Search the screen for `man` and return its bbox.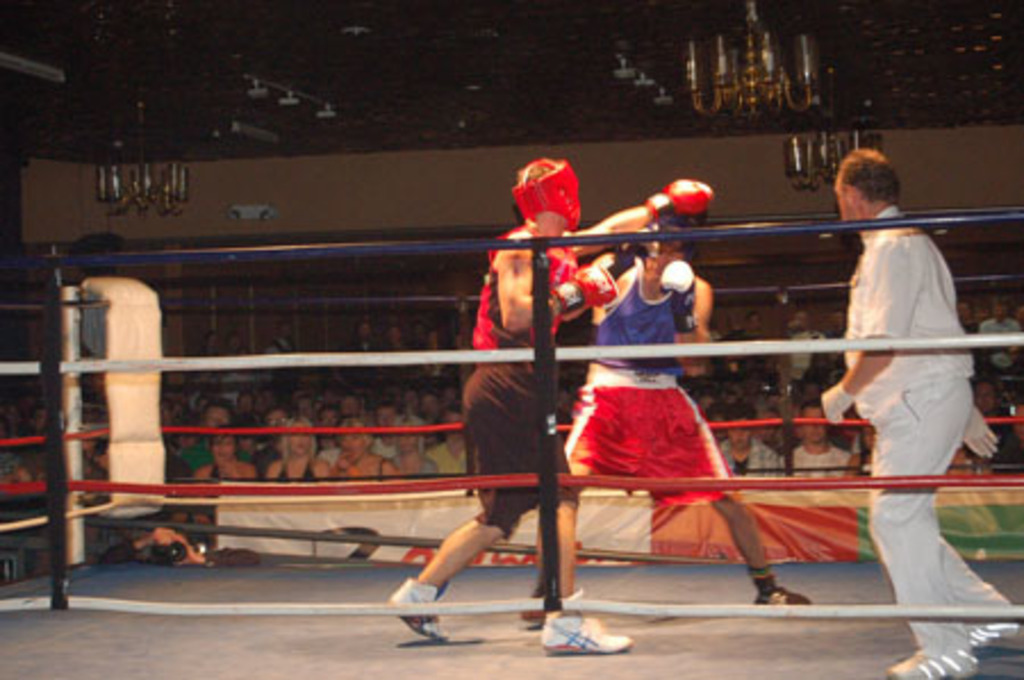
Found: bbox(726, 312, 781, 389).
